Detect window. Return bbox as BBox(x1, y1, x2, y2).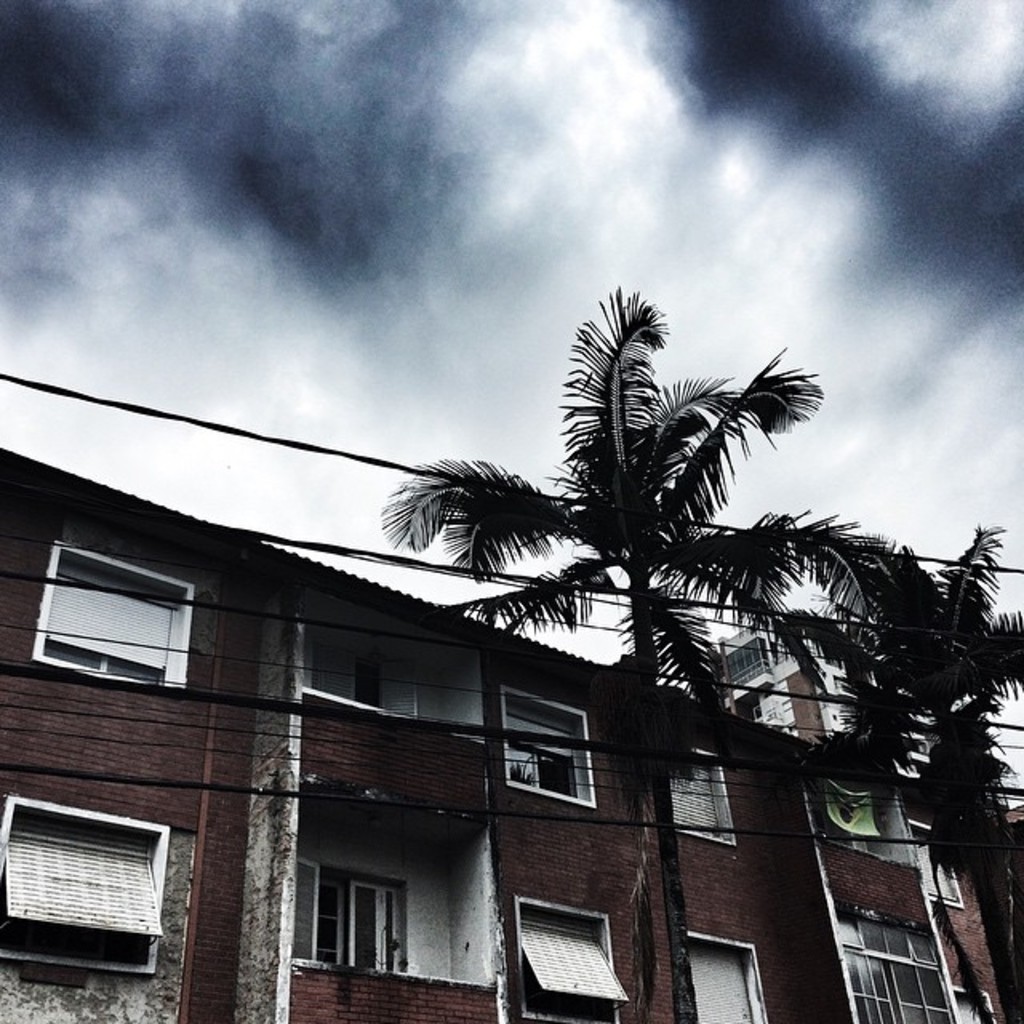
BBox(659, 910, 774, 1022).
